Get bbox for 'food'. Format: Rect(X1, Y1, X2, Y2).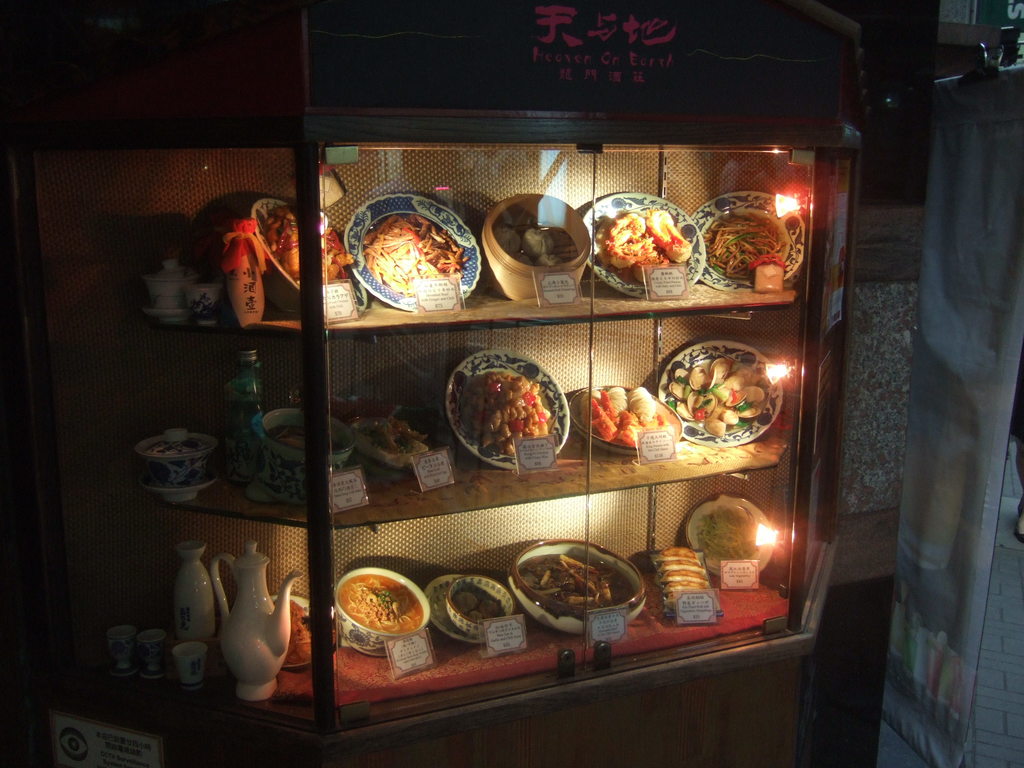
Rect(515, 552, 634, 612).
